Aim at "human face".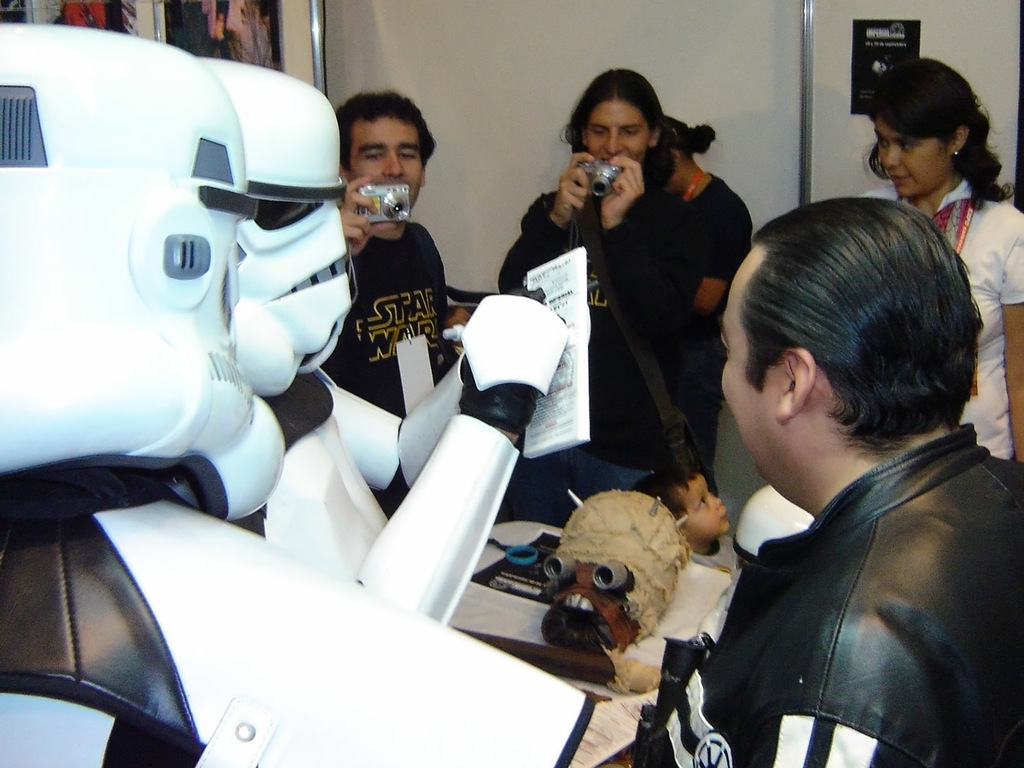
Aimed at select_region(718, 247, 774, 475).
